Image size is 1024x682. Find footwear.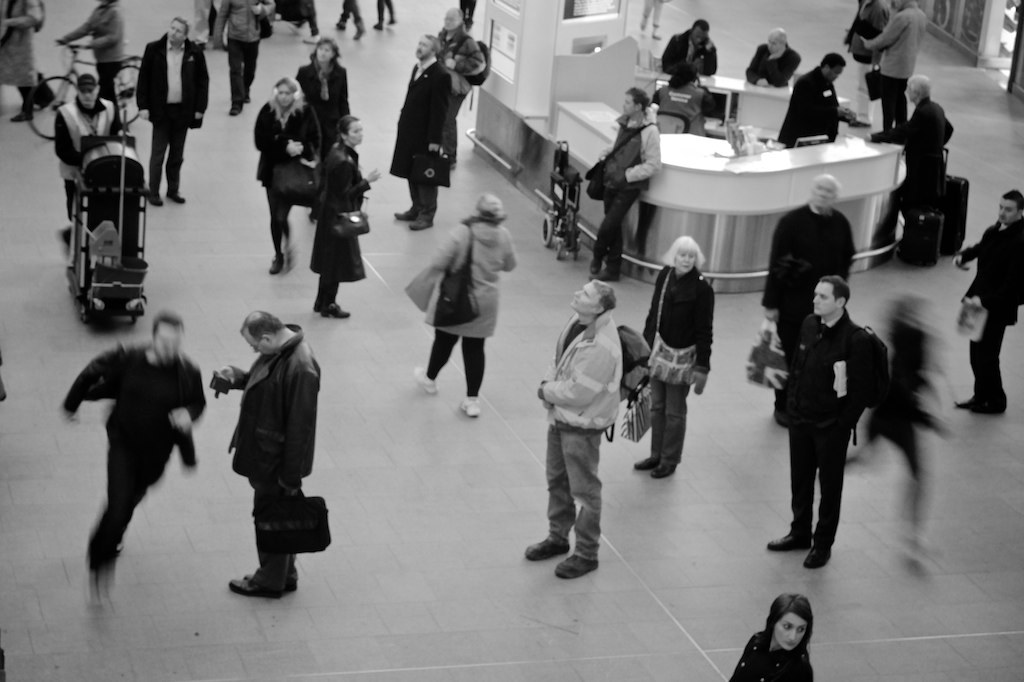
[x1=592, y1=269, x2=616, y2=282].
